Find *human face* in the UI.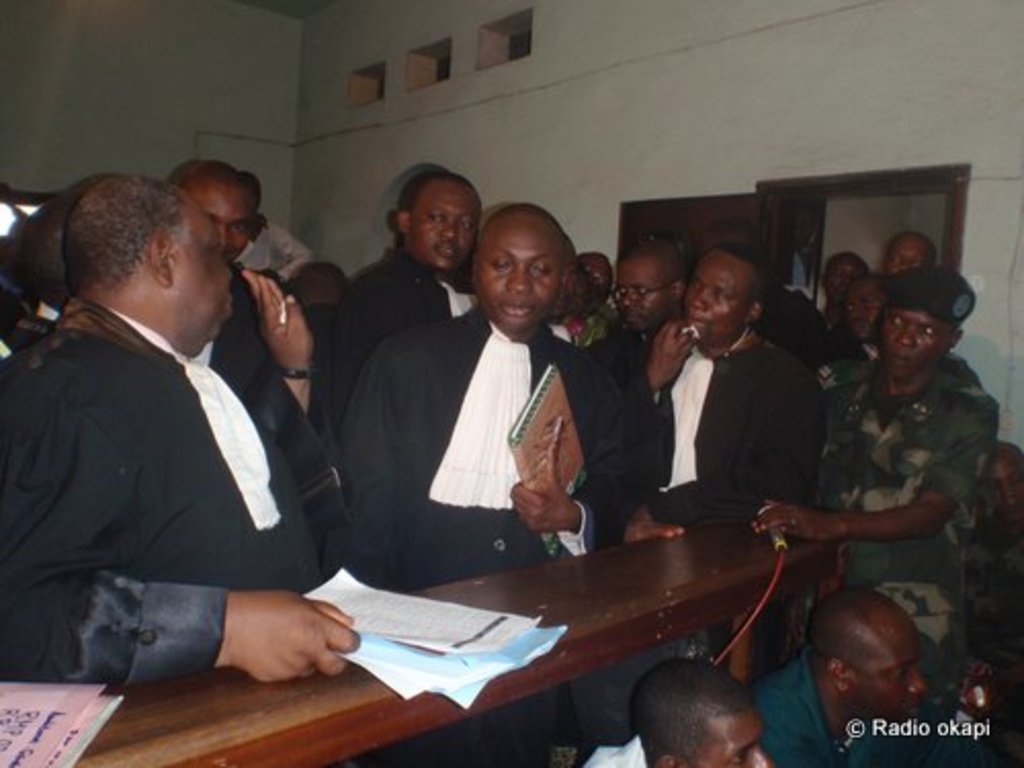
UI element at 985, 455, 1022, 508.
